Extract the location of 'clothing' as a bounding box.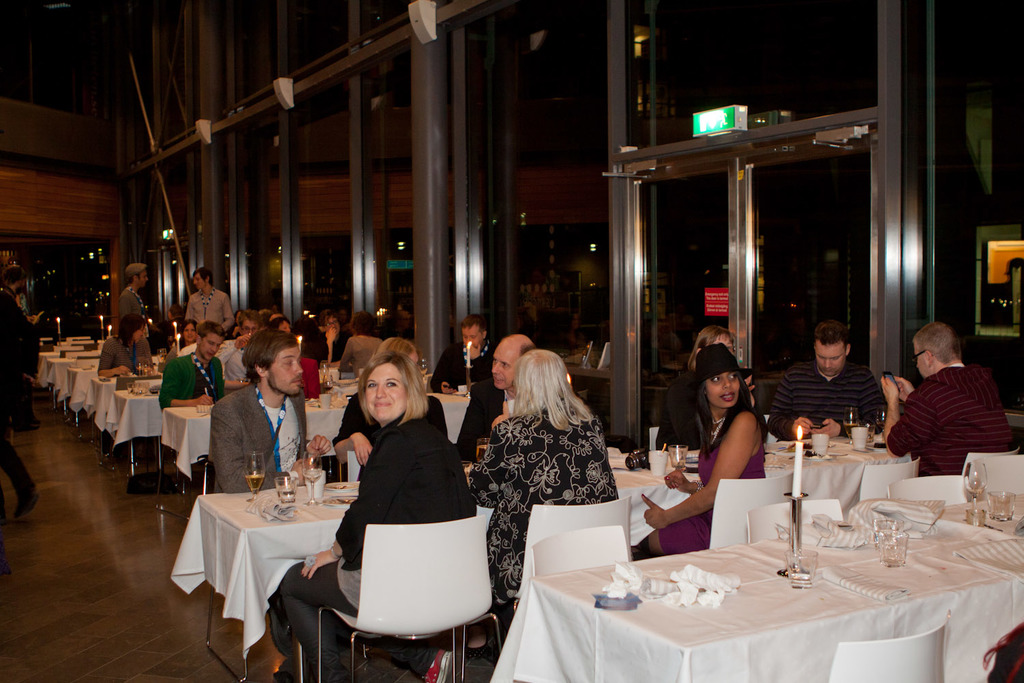
184, 296, 231, 331.
